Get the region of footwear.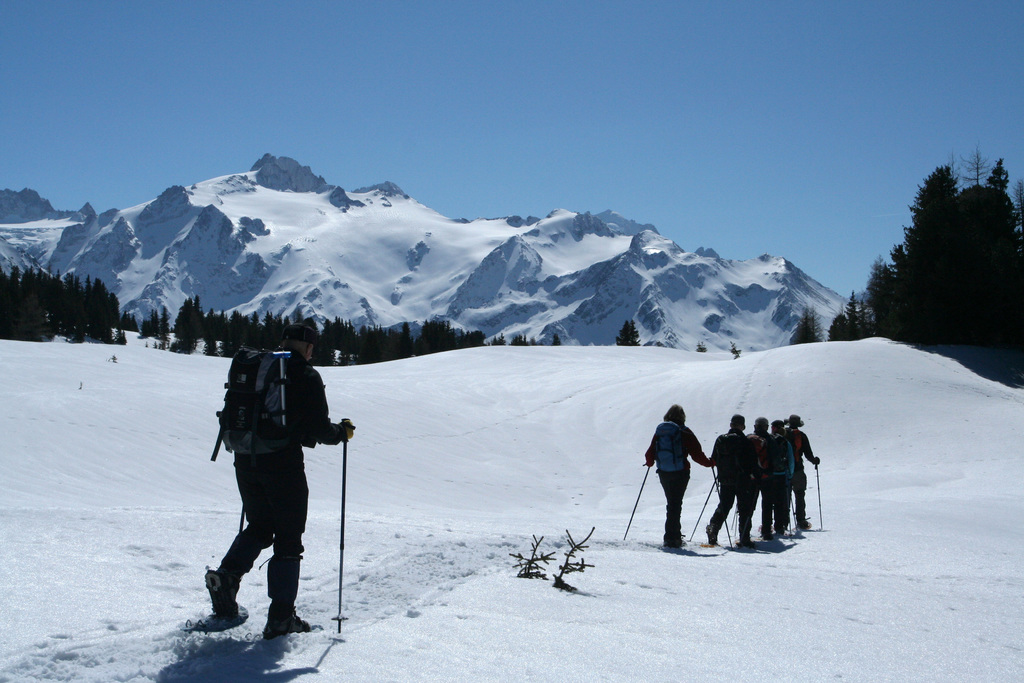
bbox=[193, 568, 250, 636].
